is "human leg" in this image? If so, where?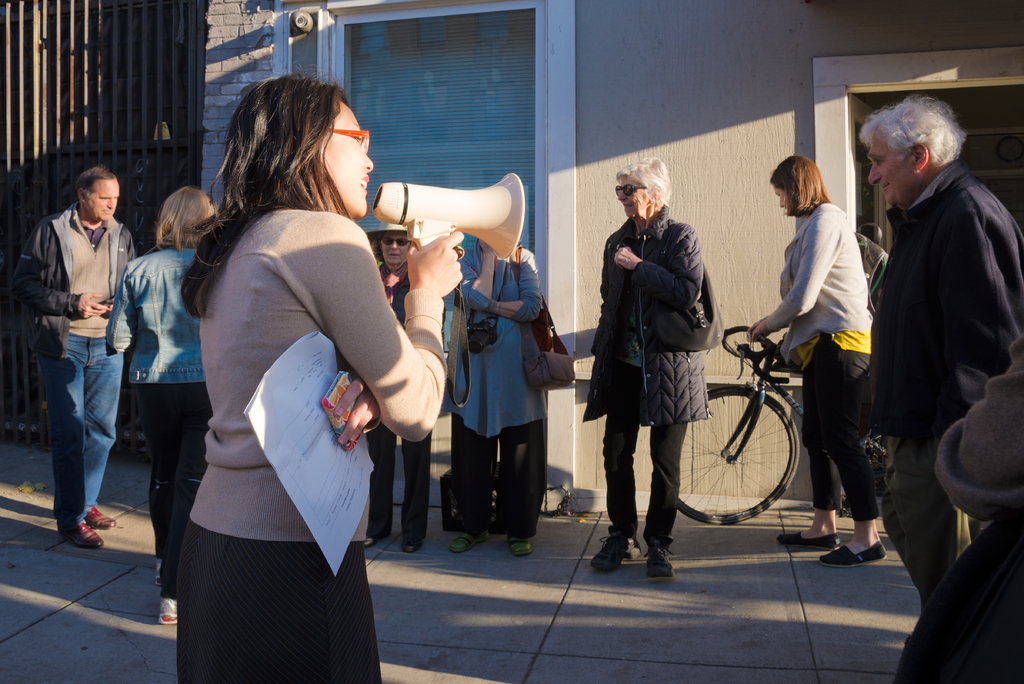
Yes, at Rect(364, 426, 396, 542).
